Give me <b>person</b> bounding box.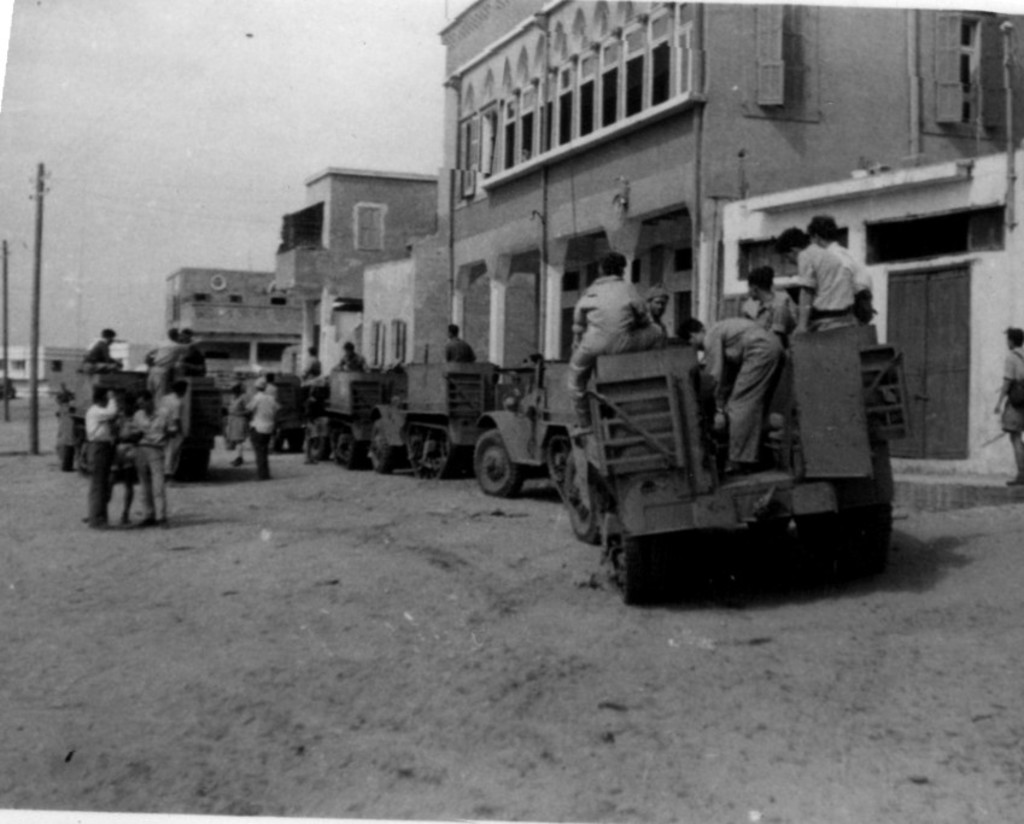
570/246/660/433.
